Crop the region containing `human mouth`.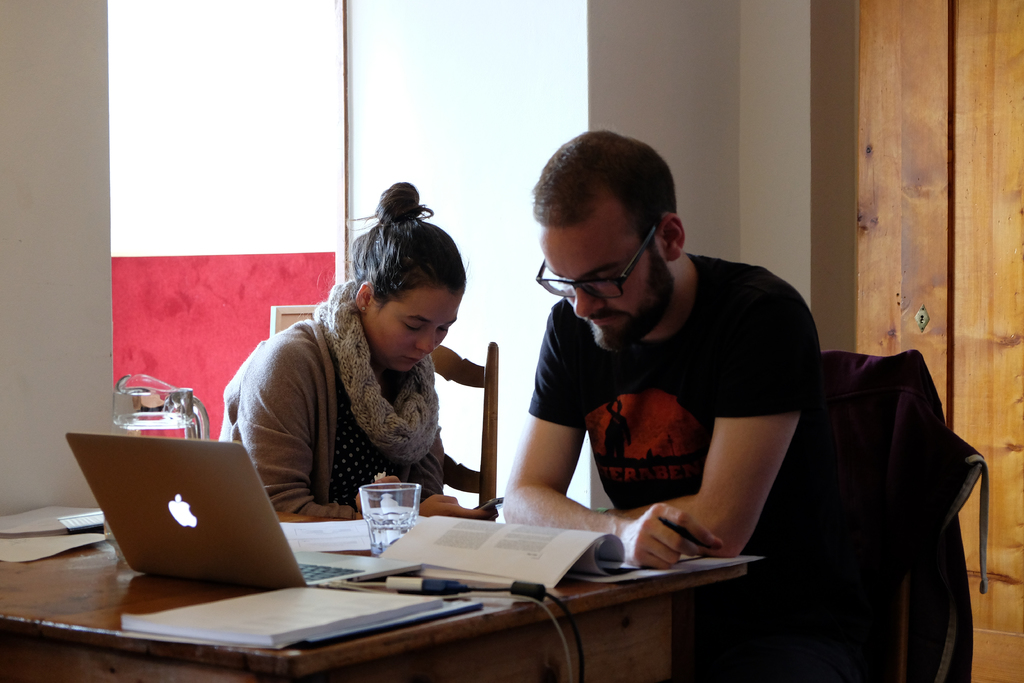
Crop region: <box>403,358,422,363</box>.
